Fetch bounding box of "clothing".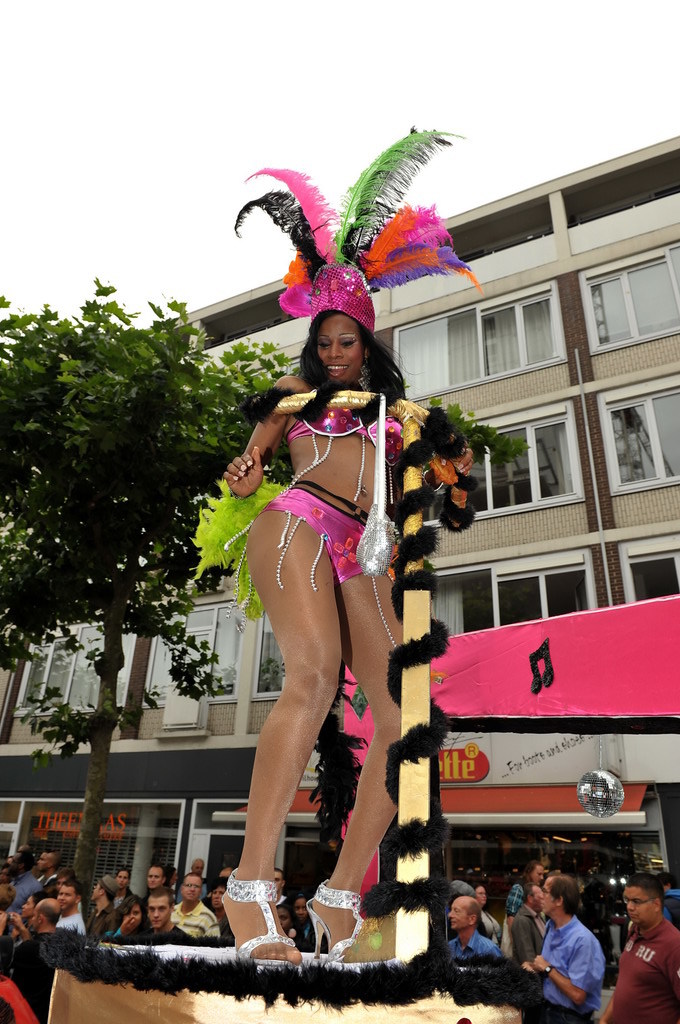
Bbox: x1=541, y1=910, x2=628, y2=1011.
